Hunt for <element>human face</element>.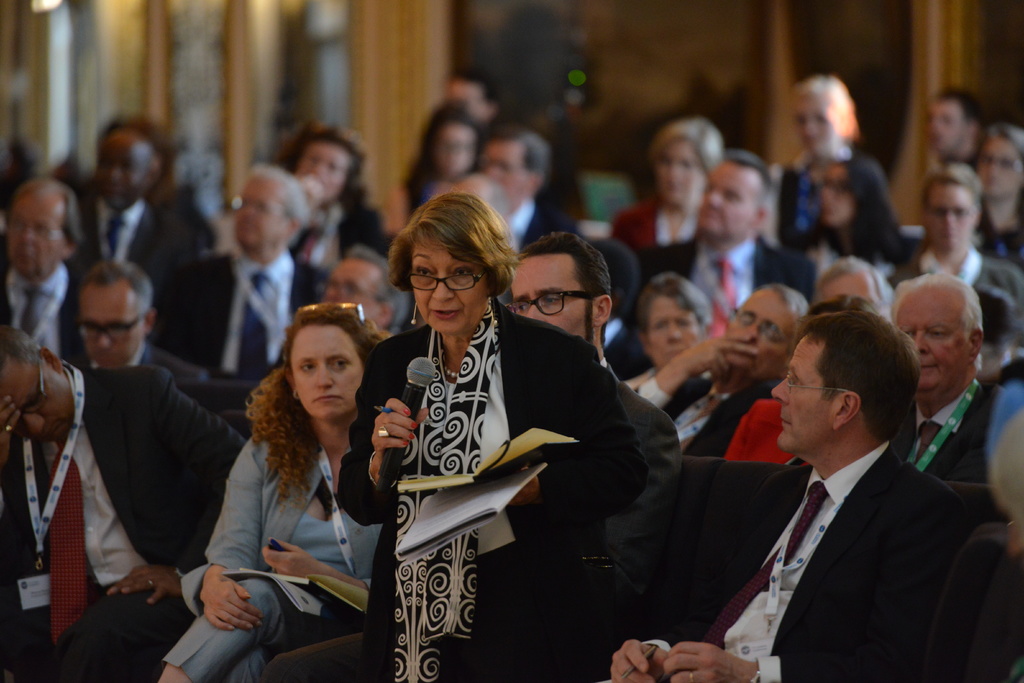
Hunted down at box=[4, 188, 66, 282].
